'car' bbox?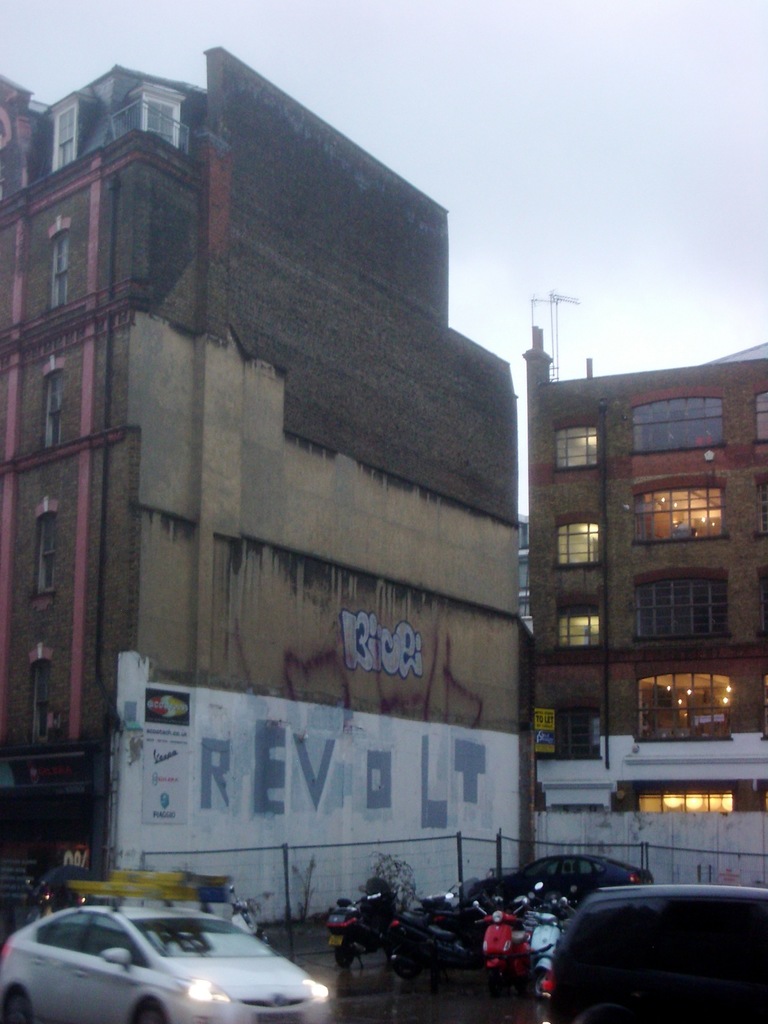
crop(488, 852, 651, 901)
